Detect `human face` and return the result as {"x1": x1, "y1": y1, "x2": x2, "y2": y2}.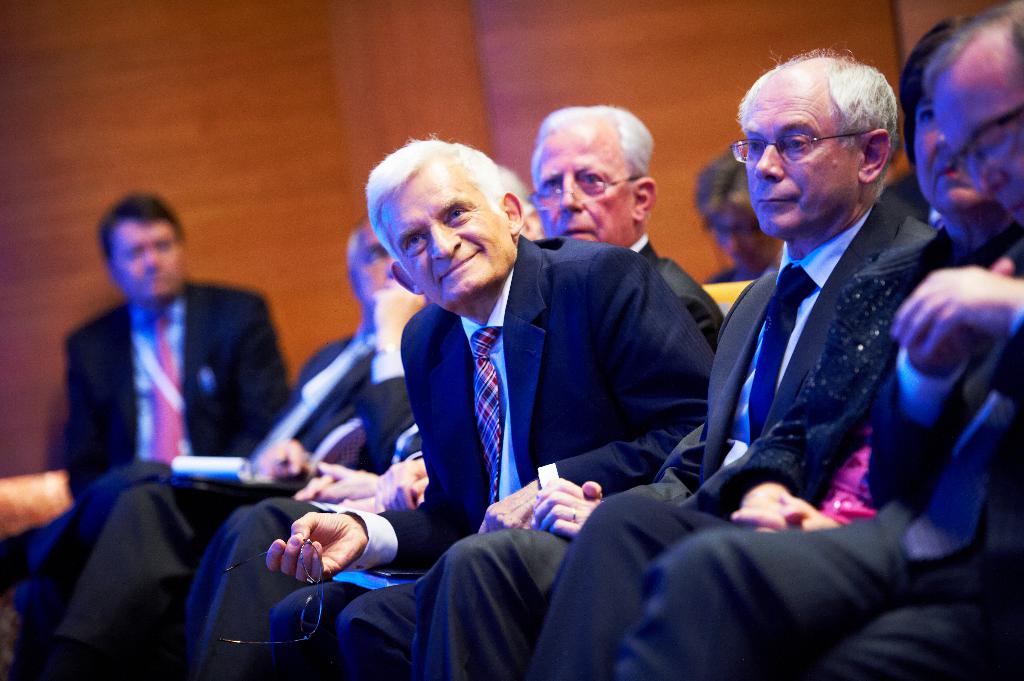
{"x1": 104, "y1": 221, "x2": 188, "y2": 307}.
